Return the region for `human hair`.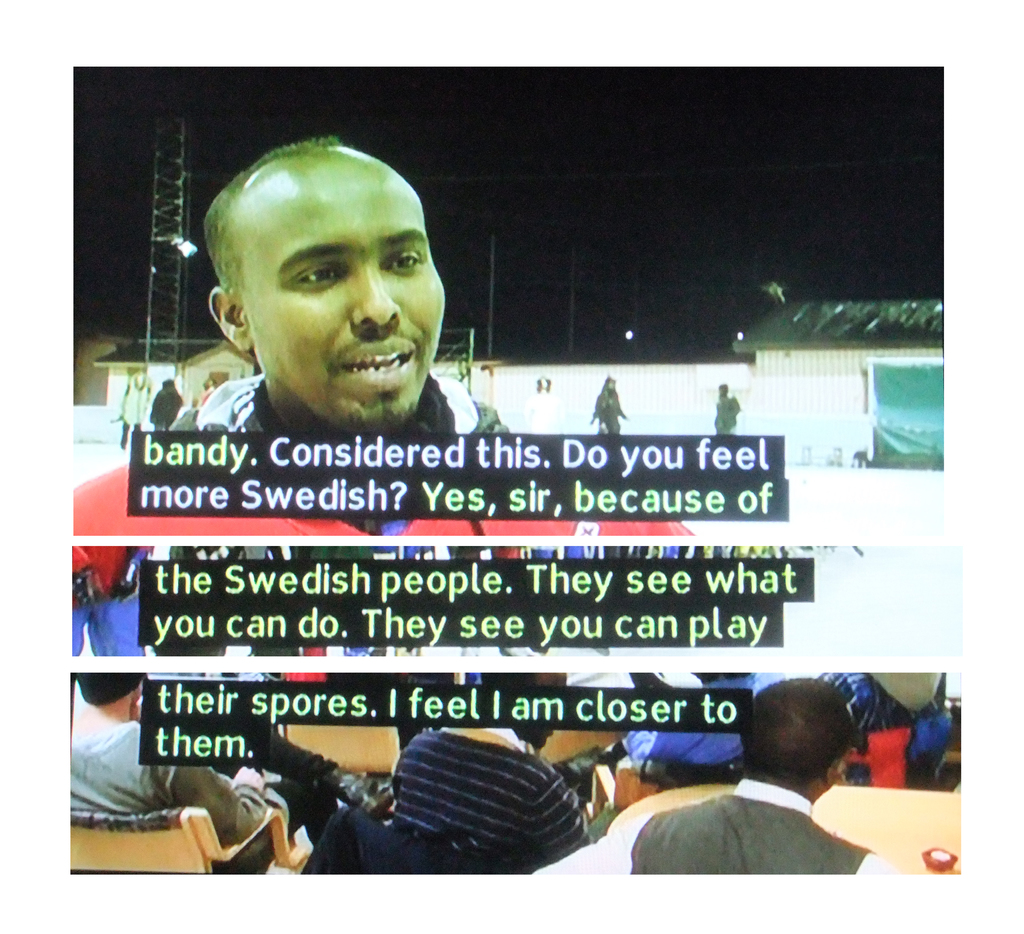
739/674/865/798.
